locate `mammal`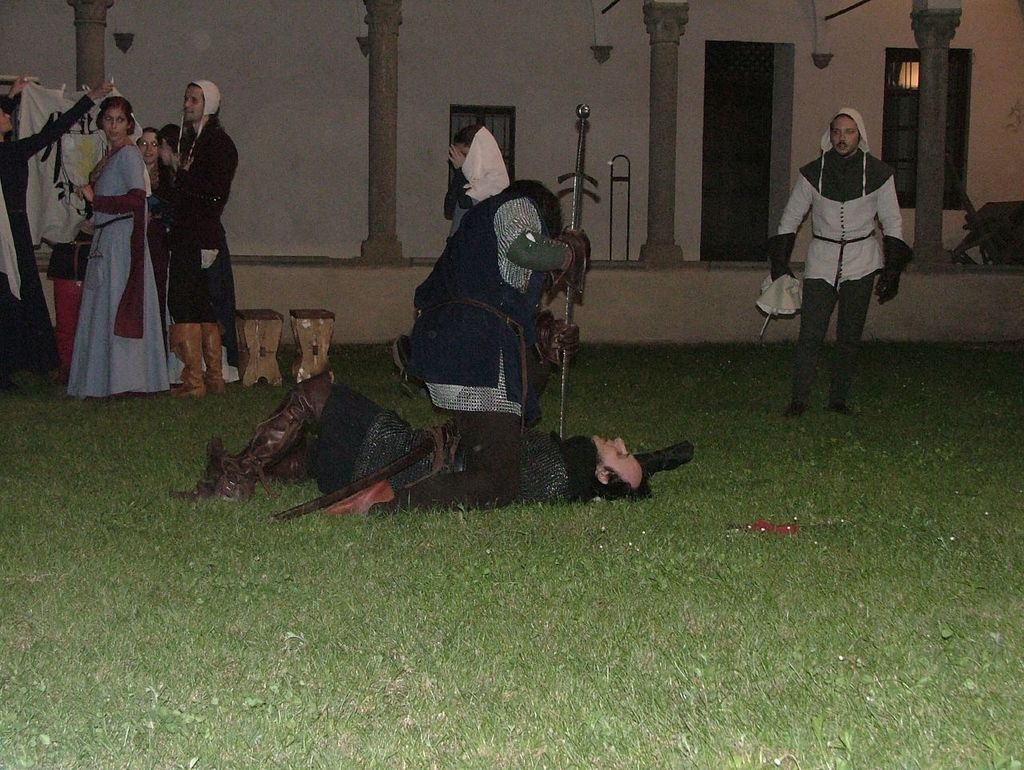
[left=178, top=370, right=699, bottom=503]
